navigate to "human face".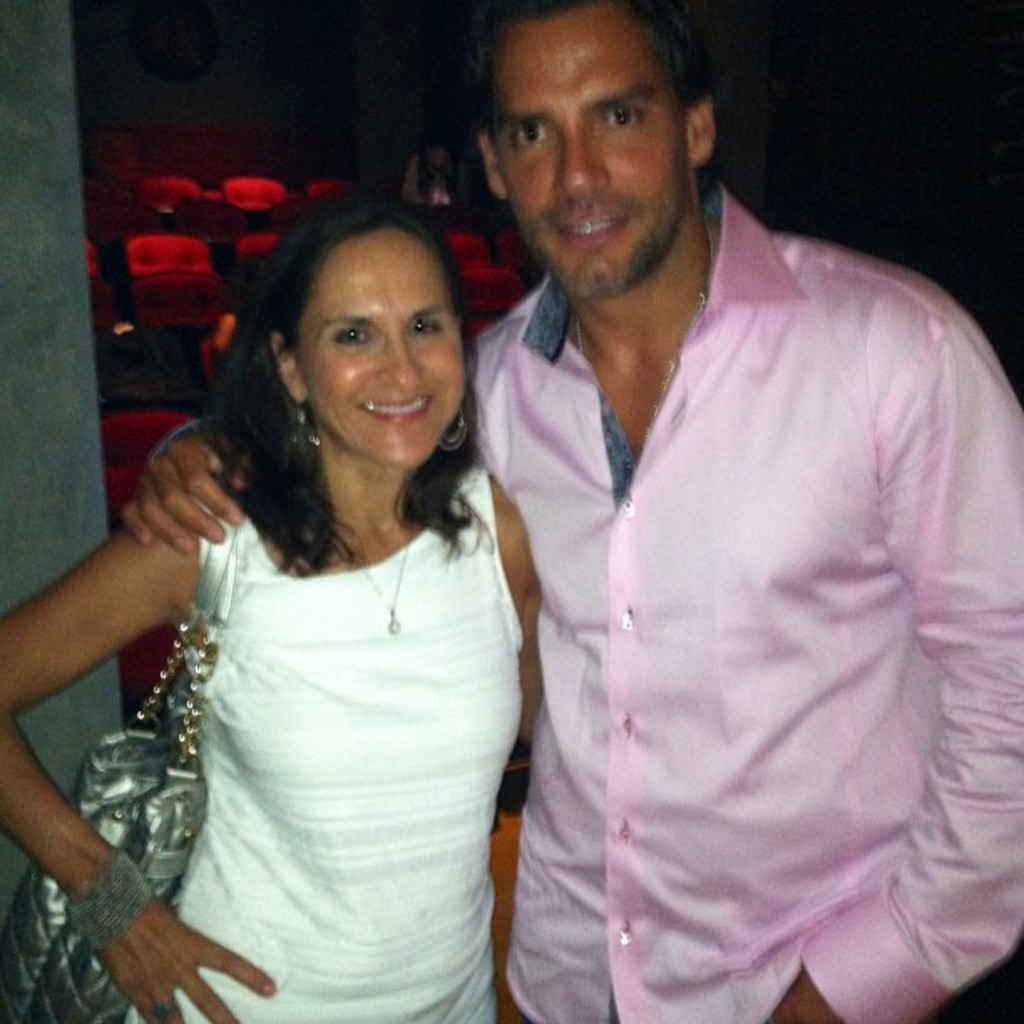
Navigation target: [500,12,689,298].
